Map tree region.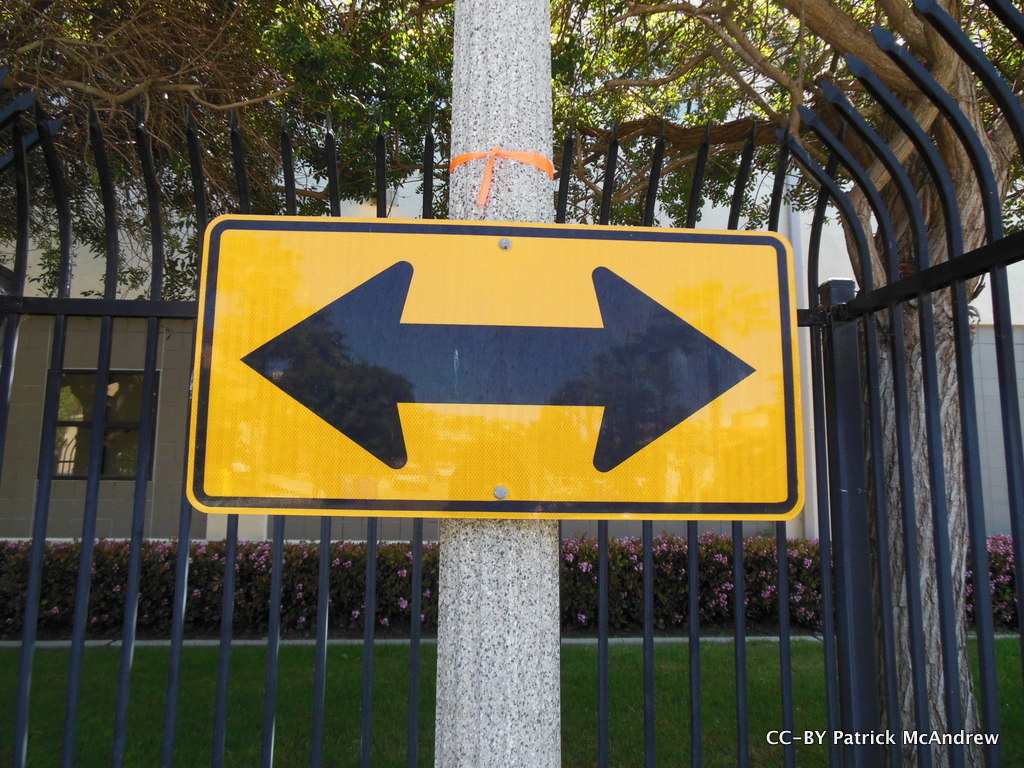
Mapped to region(260, 0, 1023, 228).
